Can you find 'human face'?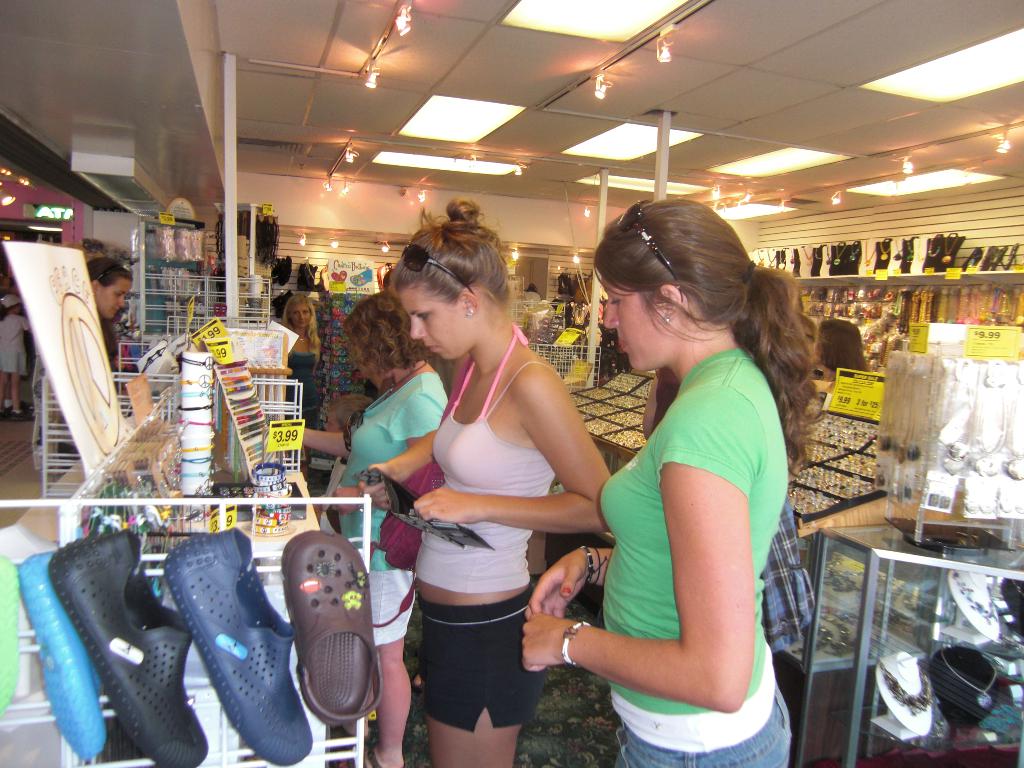
Yes, bounding box: (left=95, top=278, right=138, bottom=328).
